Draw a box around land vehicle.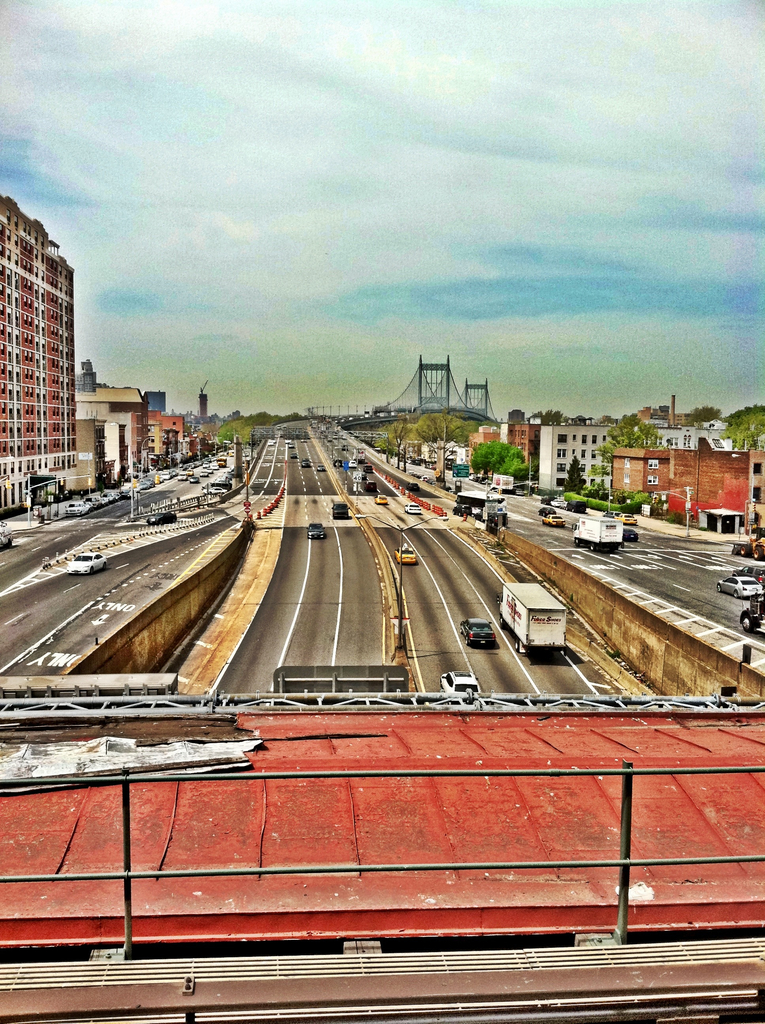
{"x1": 573, "y1": 518, "x2": 622, "y2": 553}.
